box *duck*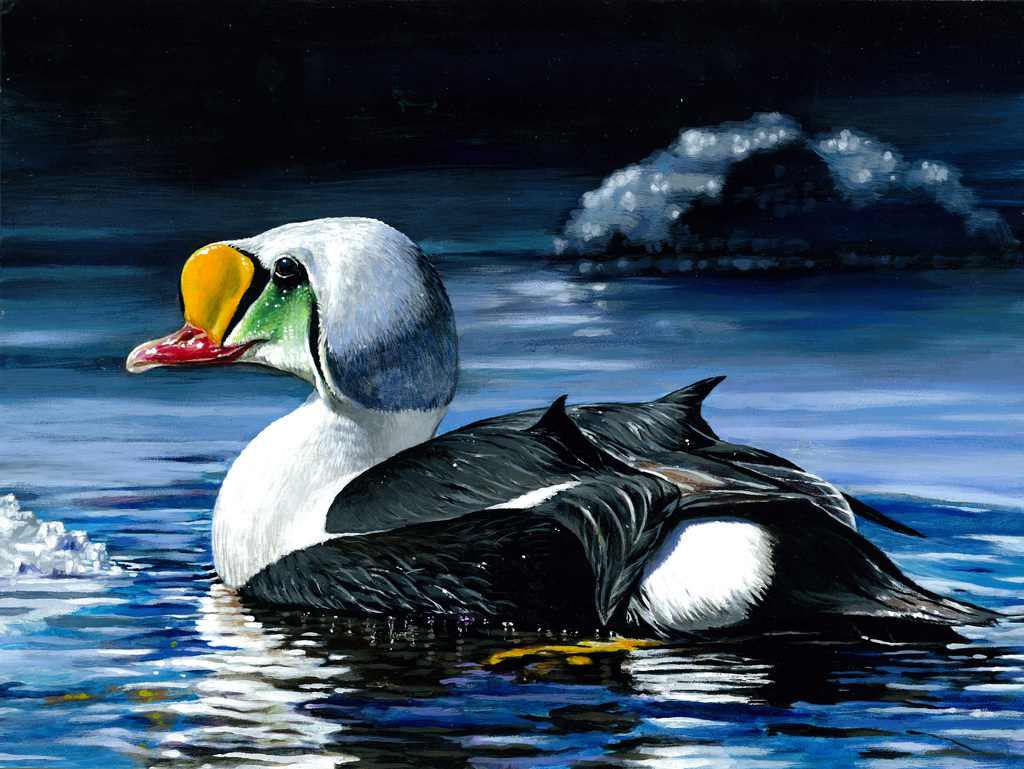
bbox=(159, 228, 919, 645)
